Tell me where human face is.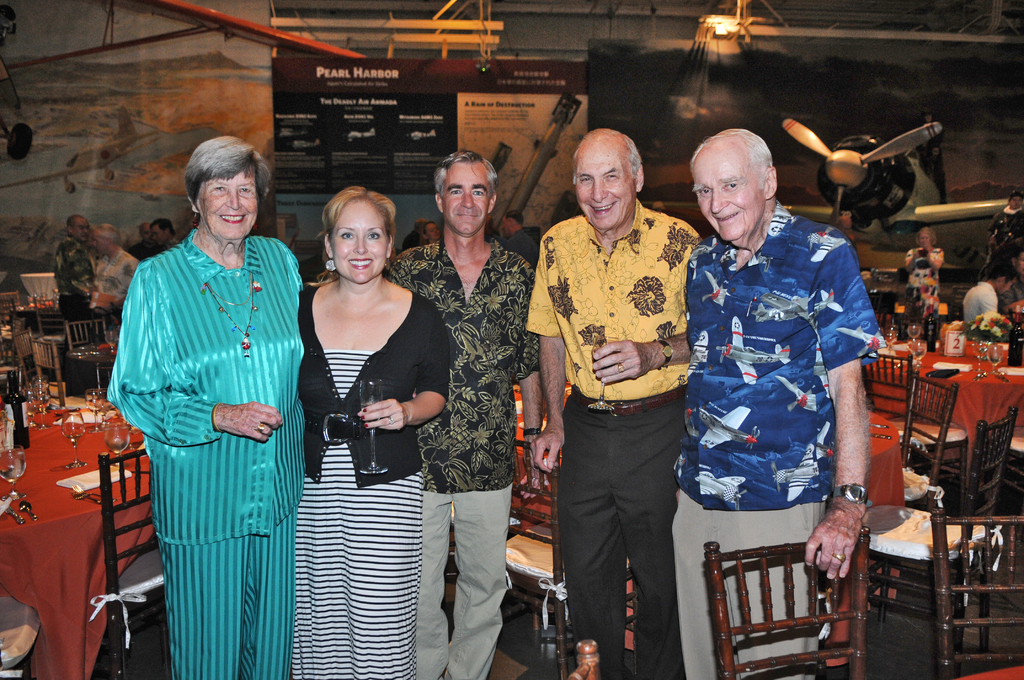
human face is at x1=154, y1=224, x2=169, y2=243.
